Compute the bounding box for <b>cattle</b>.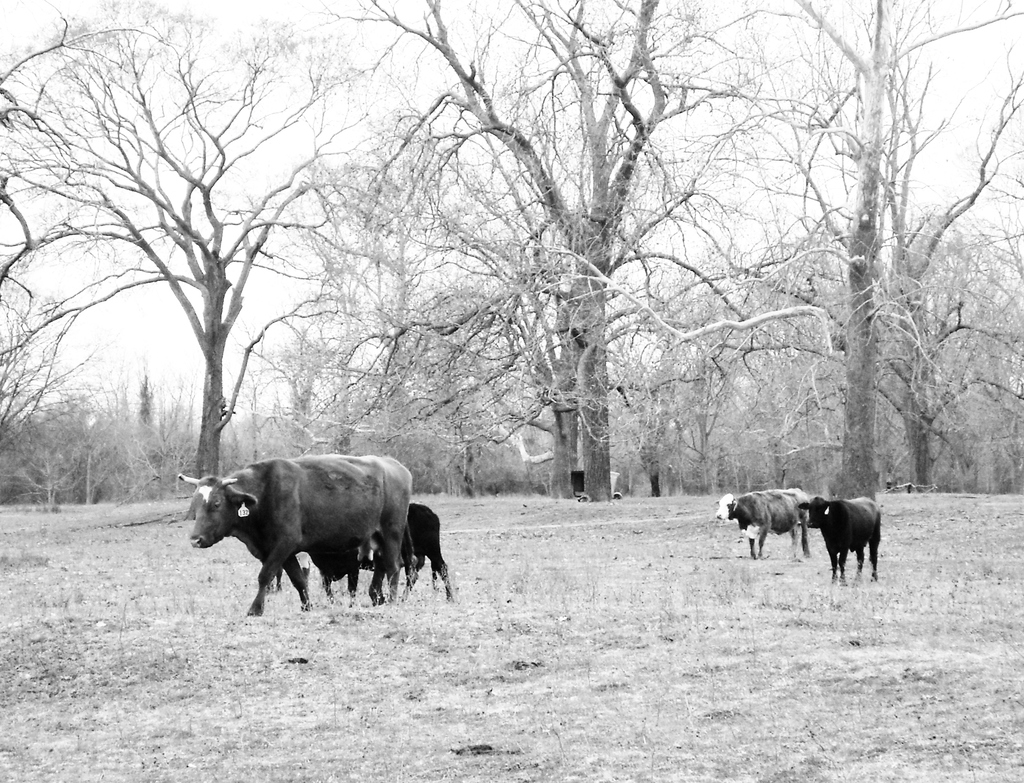
715 488 809 560.
